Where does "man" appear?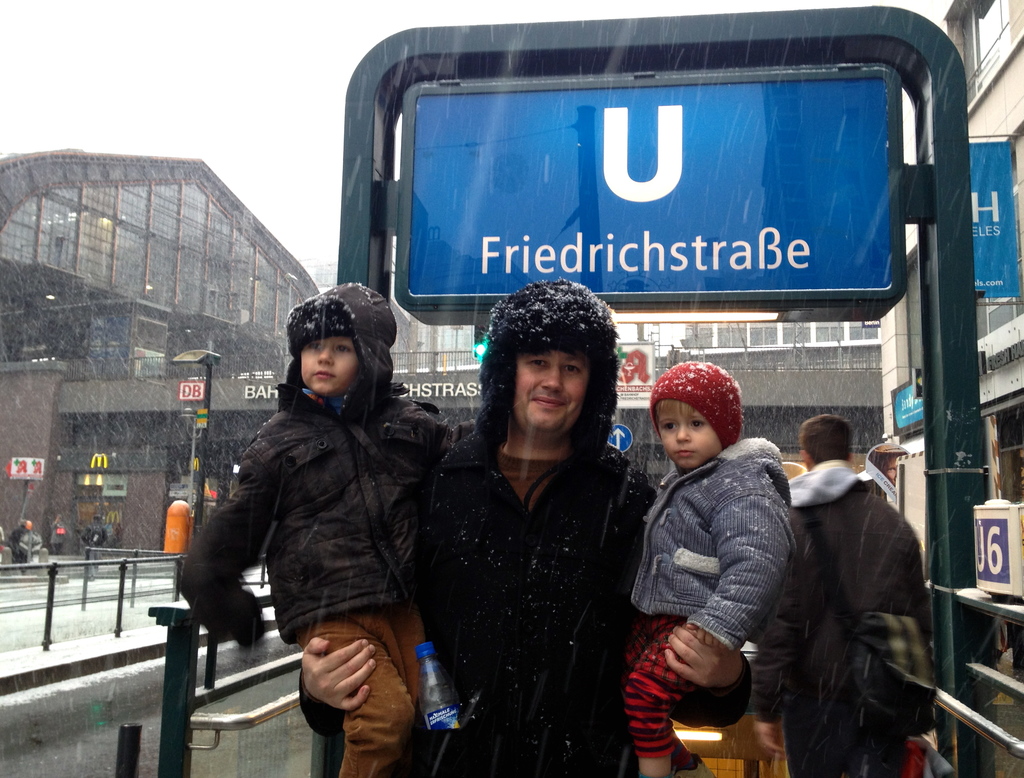
Appears at [777,388,954,758].
